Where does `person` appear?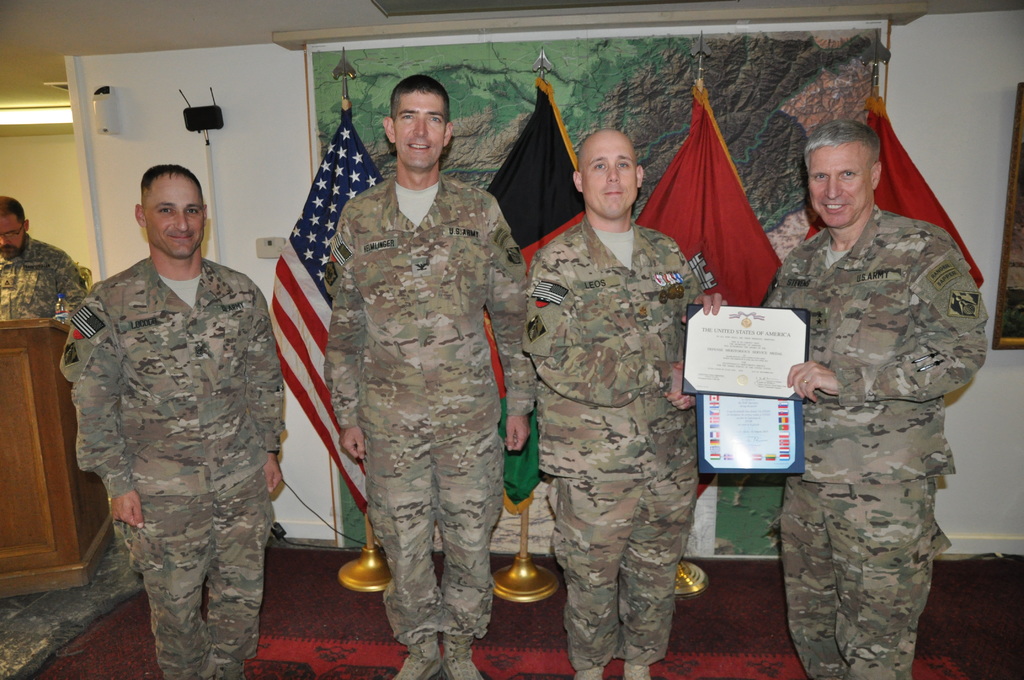
Appears at pyautogui.locateOnScreen(521, 125, 729, 679).
